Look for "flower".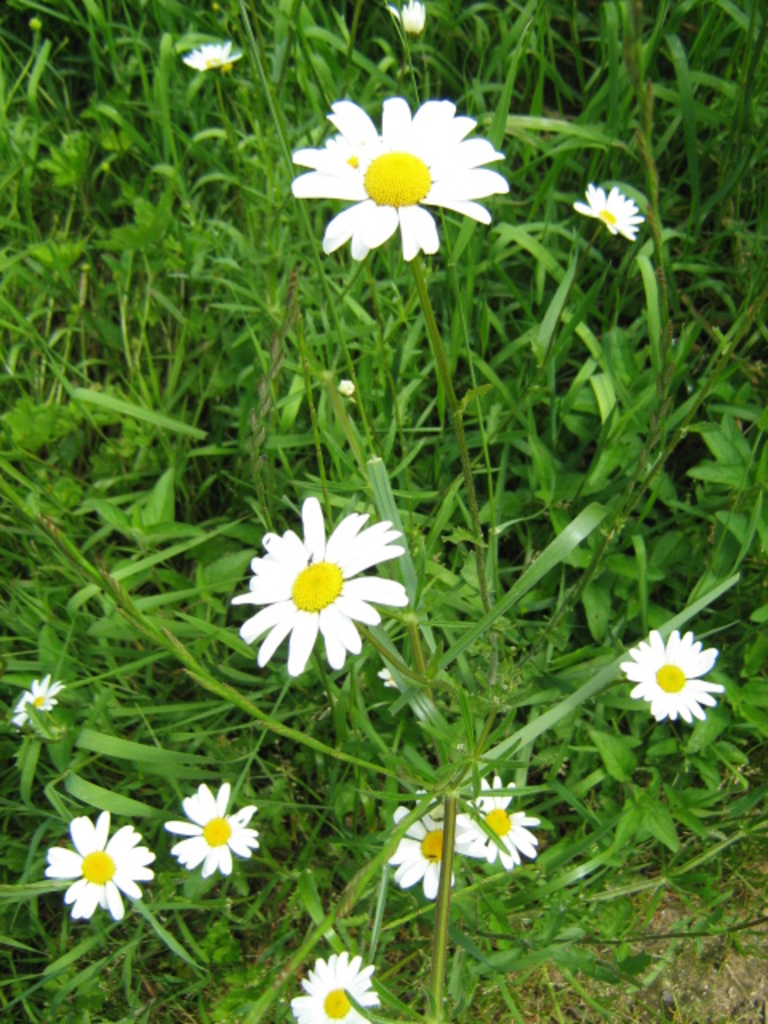
Found: (left=386, top=790, right=483, bottom=899).
